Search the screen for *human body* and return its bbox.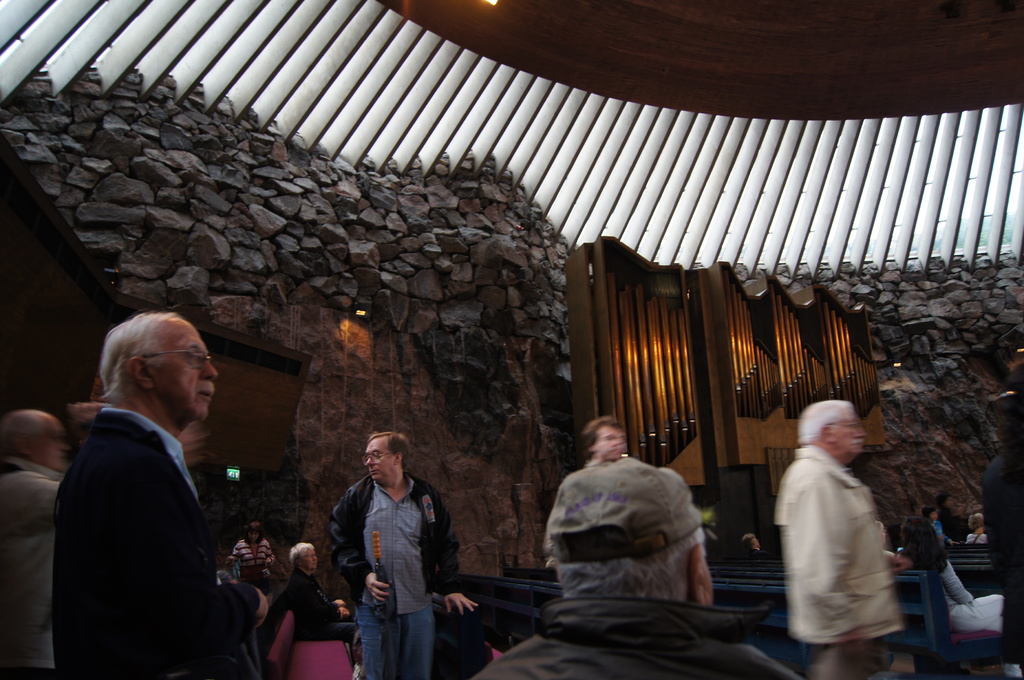
Found: <region>332, 467, 473, 679</region>.
